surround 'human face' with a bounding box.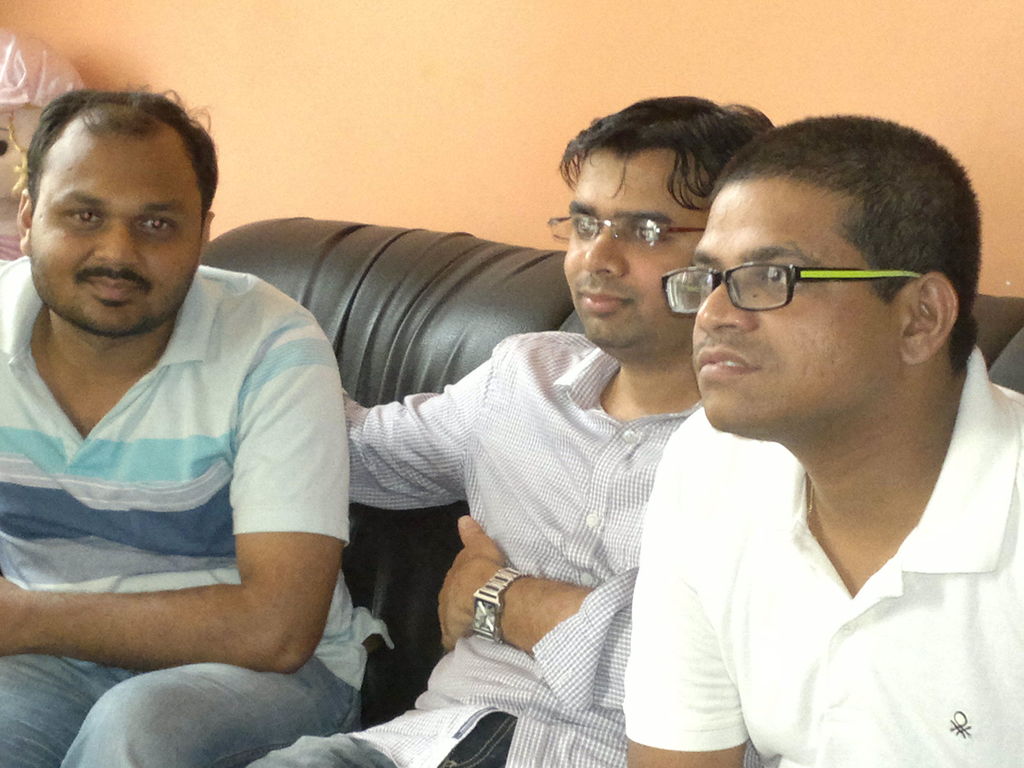
(x1=563, y1=148, x2=716, y2=355).
